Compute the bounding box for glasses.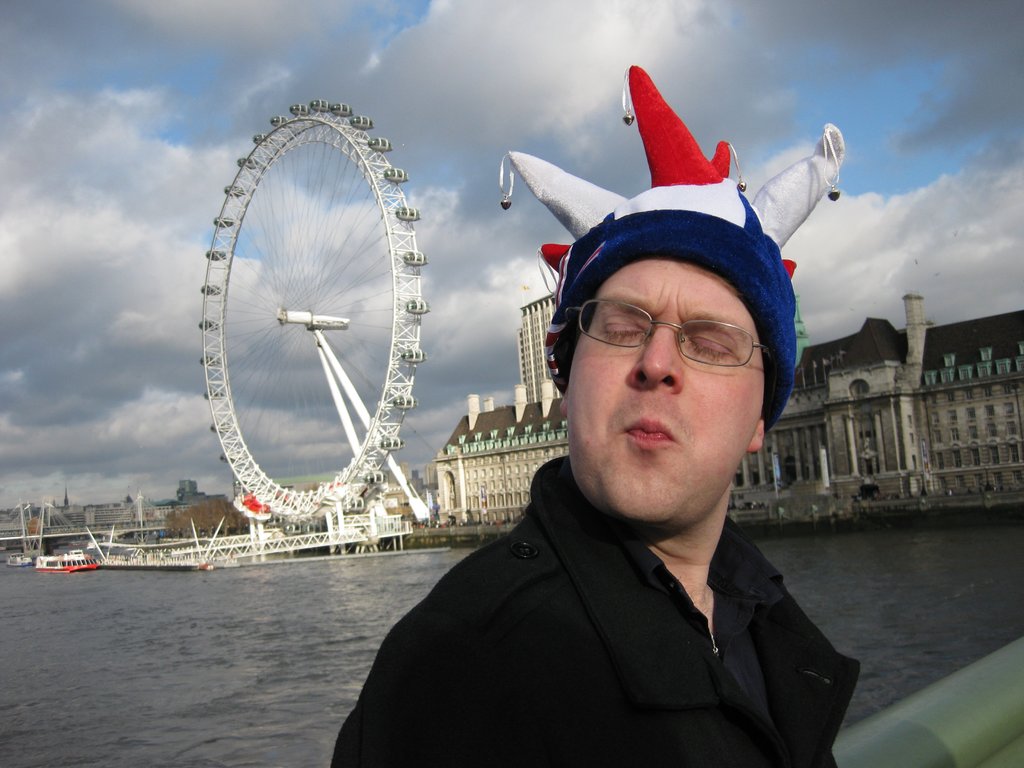
bbox=[554, 294, 781, 382].
